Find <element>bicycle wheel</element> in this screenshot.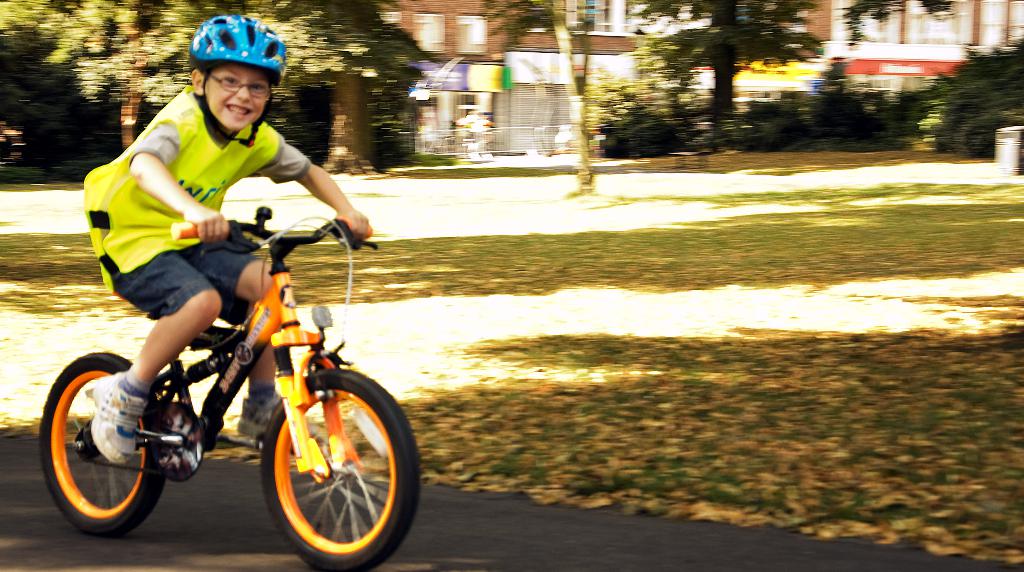
The bounding box for <element>bicycle wheel</element> is (x1=257, y1=367, x2=420, y2=571).
